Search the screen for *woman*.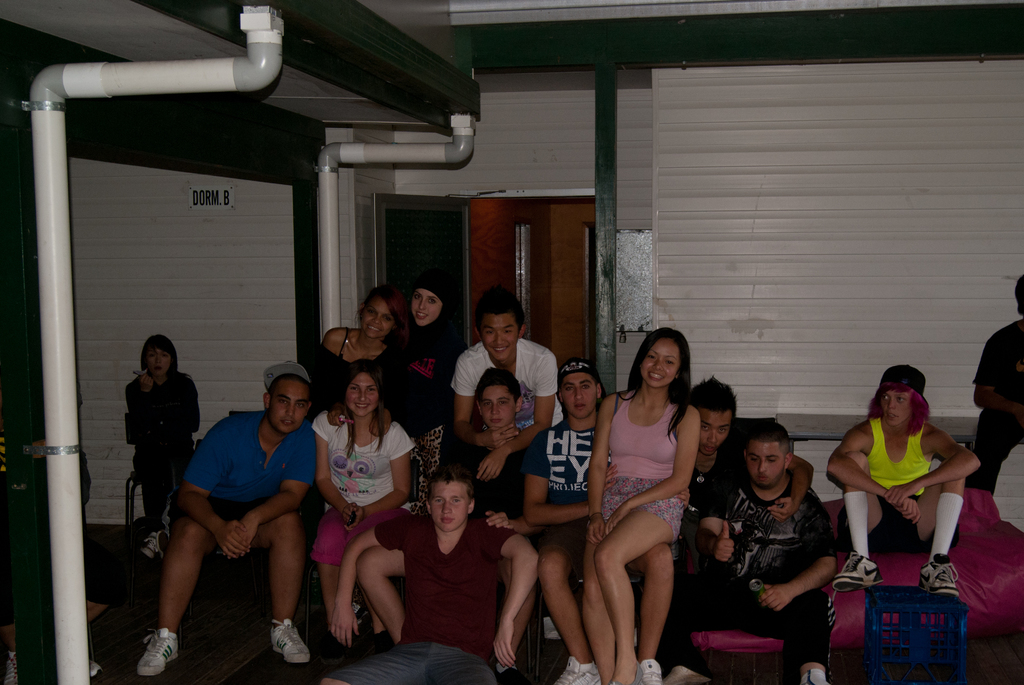
Found at [x1=123, y1=334, x2=205, y2=560].
